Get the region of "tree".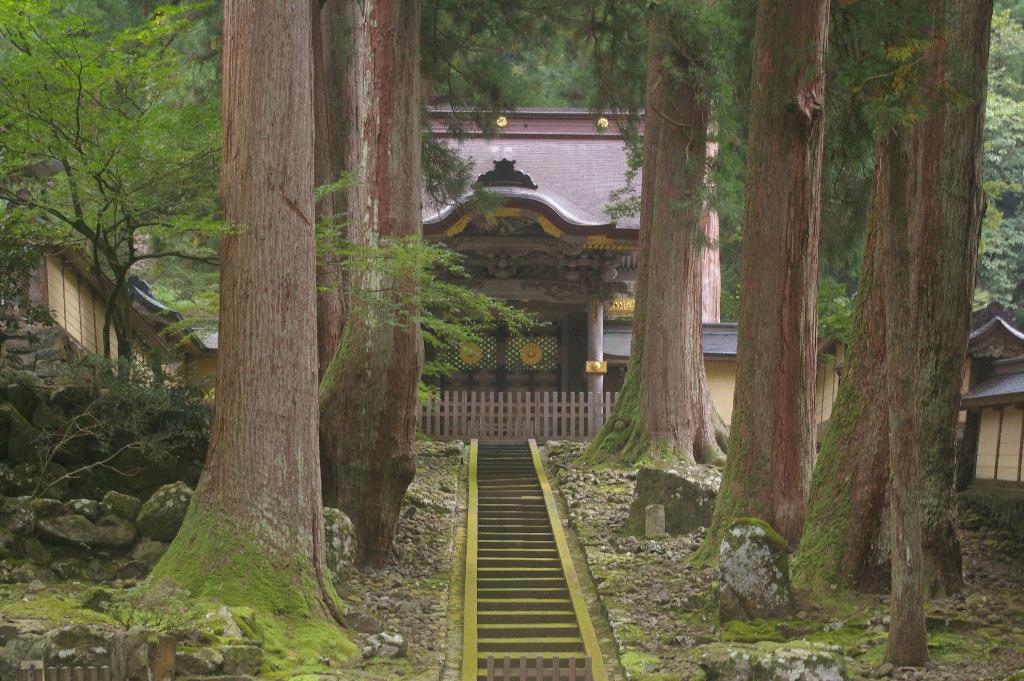
x1=24, y1=3, x2=225, y2=423.
